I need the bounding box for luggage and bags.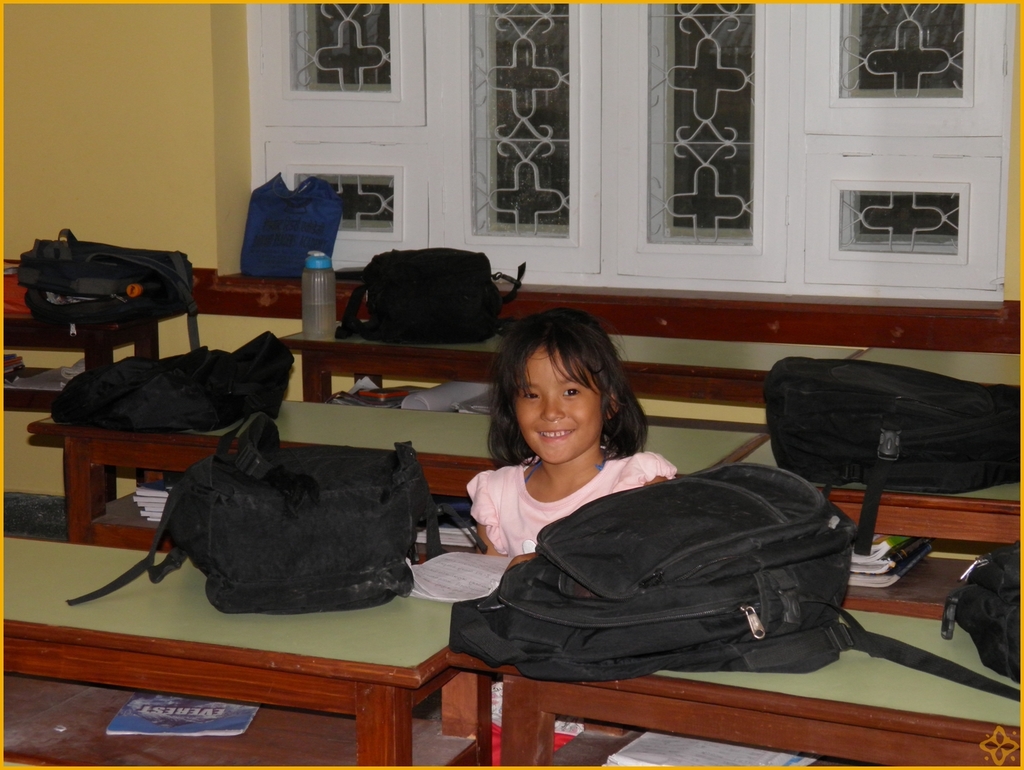
Here it is: (438,459,1023,697).
